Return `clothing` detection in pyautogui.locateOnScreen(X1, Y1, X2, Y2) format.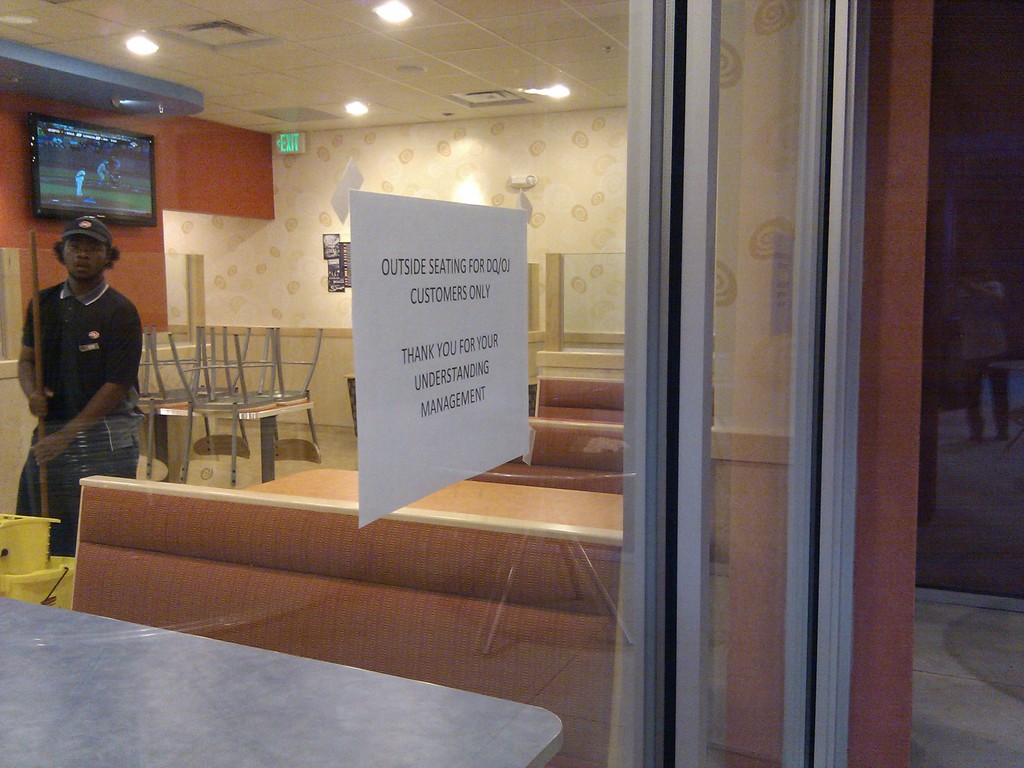
pyautogui.locateOnScreen(12, 284, 191, 552).
